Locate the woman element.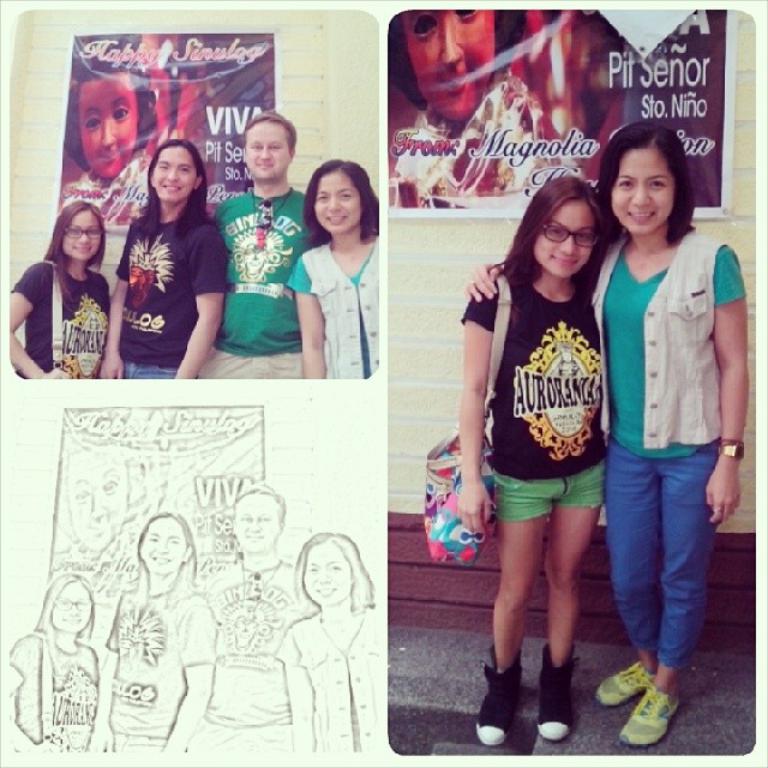
Element bbox: crop(463, 110, 749, 744).
